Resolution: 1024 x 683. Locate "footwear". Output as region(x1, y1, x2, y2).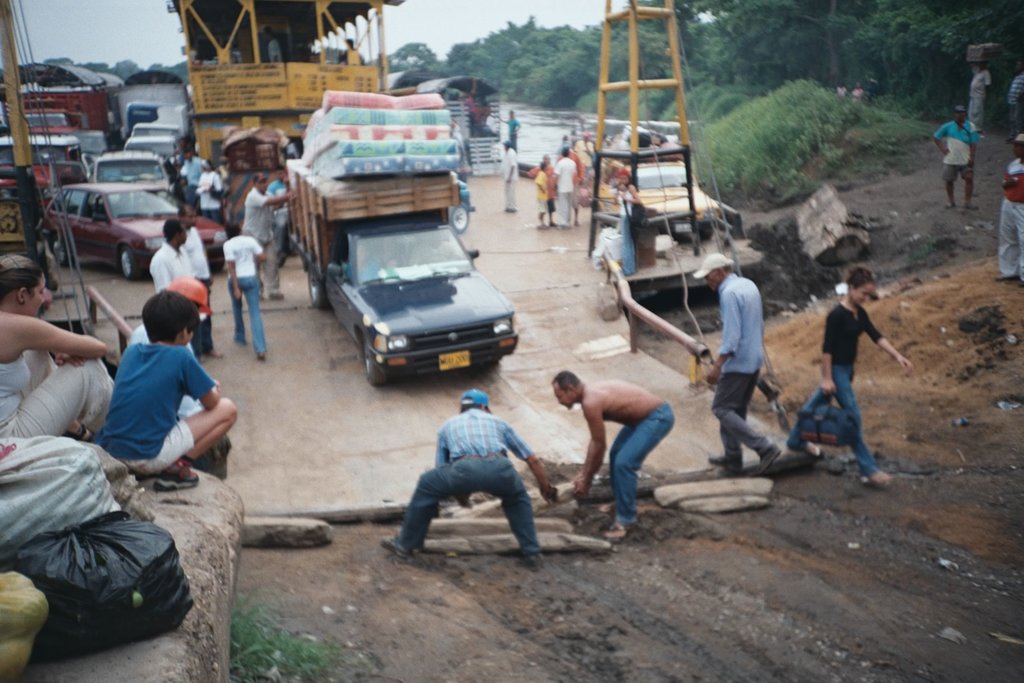
region(705, 457, 744, 473).
